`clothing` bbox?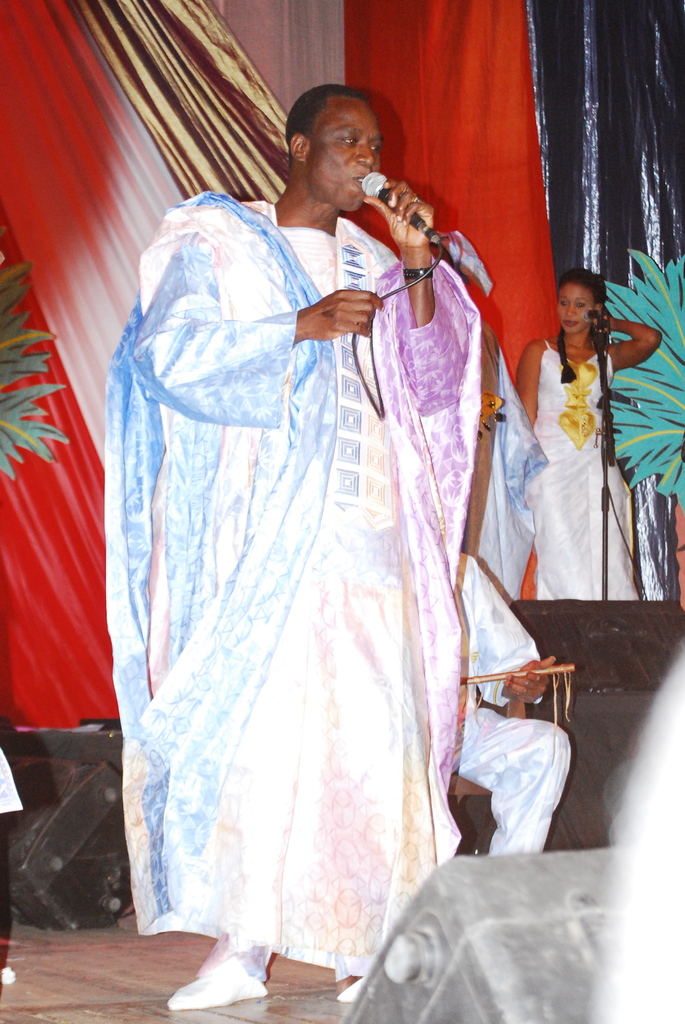
crop(95, 143, 551, 982)
